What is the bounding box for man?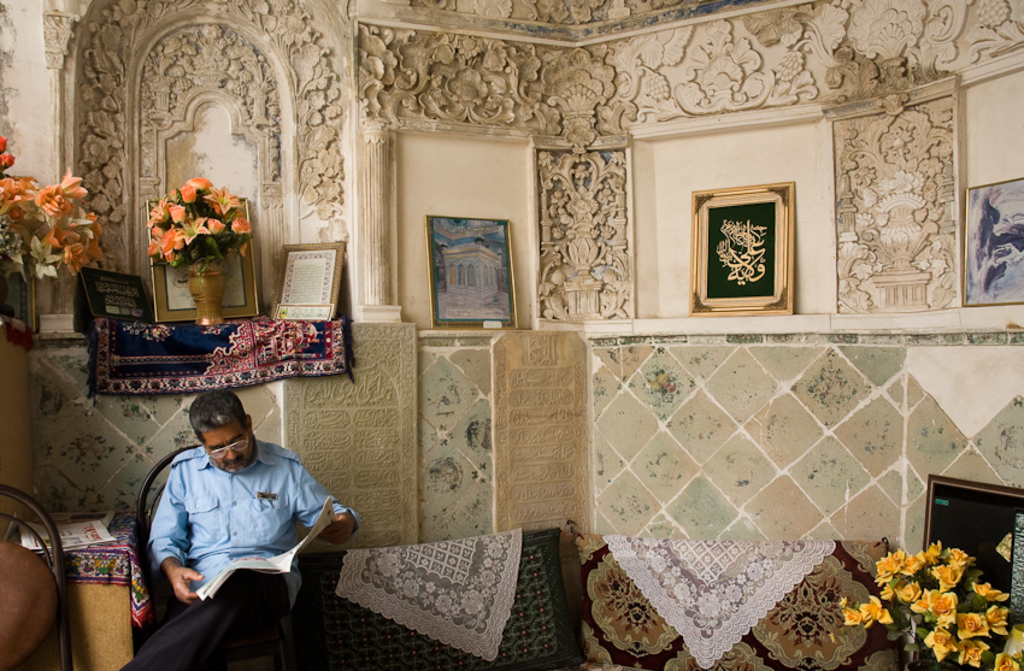
detection(116, 379, 353, 659).
